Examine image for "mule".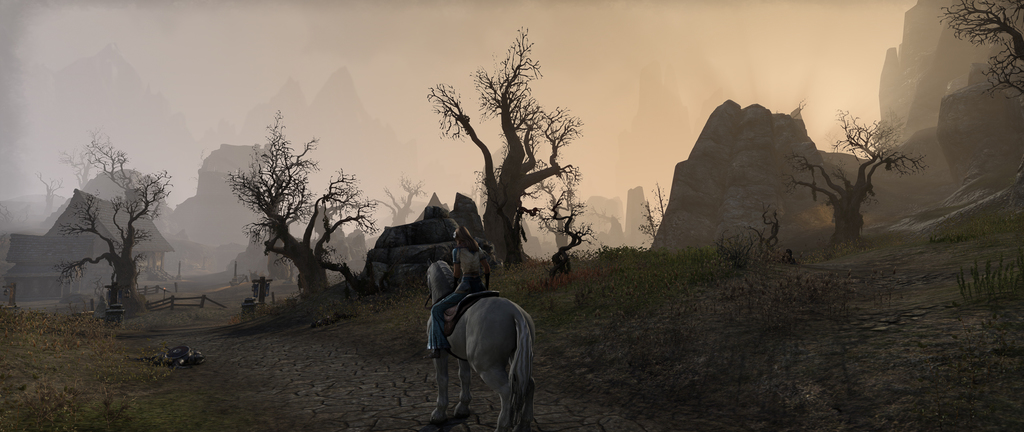
Examination result: bbox=(405, 248, 547, 431).
